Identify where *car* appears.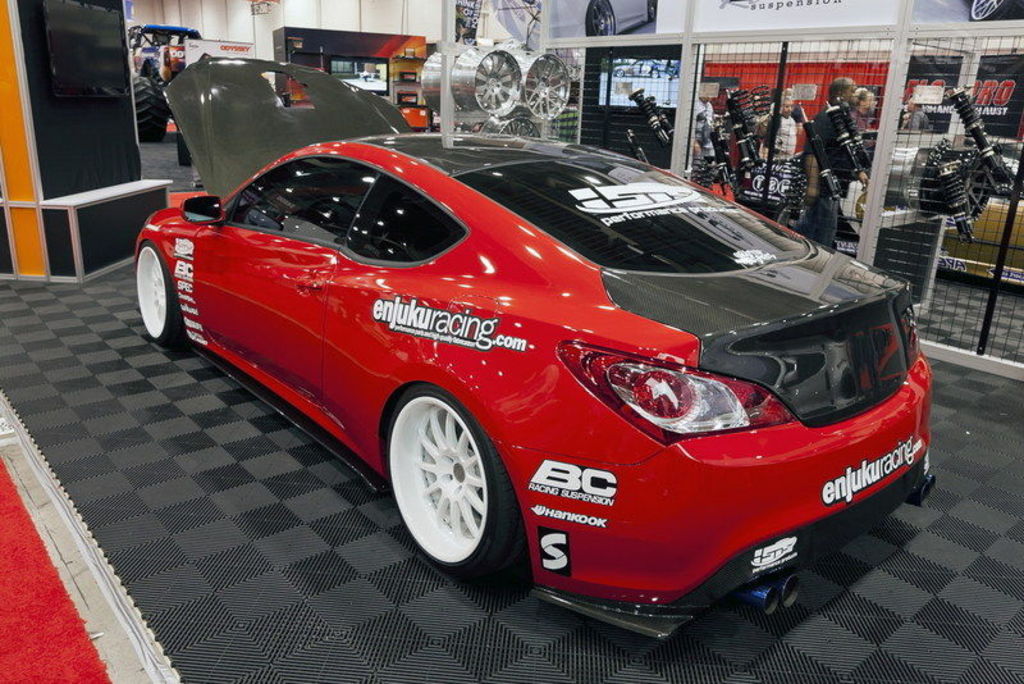
Appears at select_region(127, 19, 200, 141).
